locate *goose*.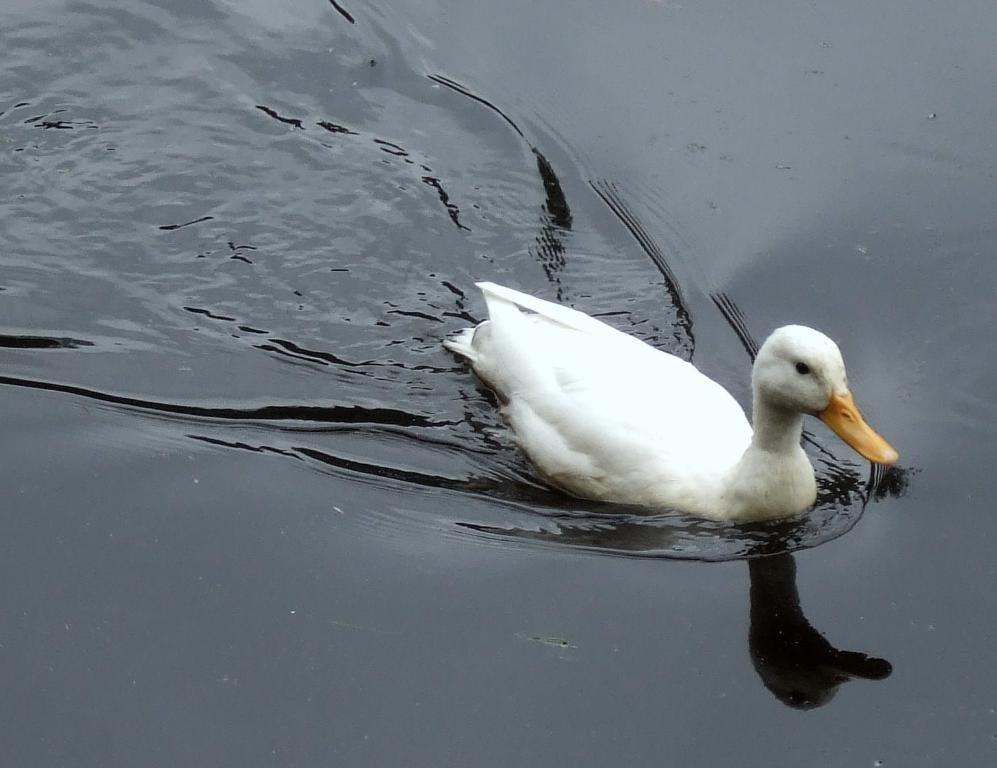
Bounding box: crop(448, 272, 924, 549).
